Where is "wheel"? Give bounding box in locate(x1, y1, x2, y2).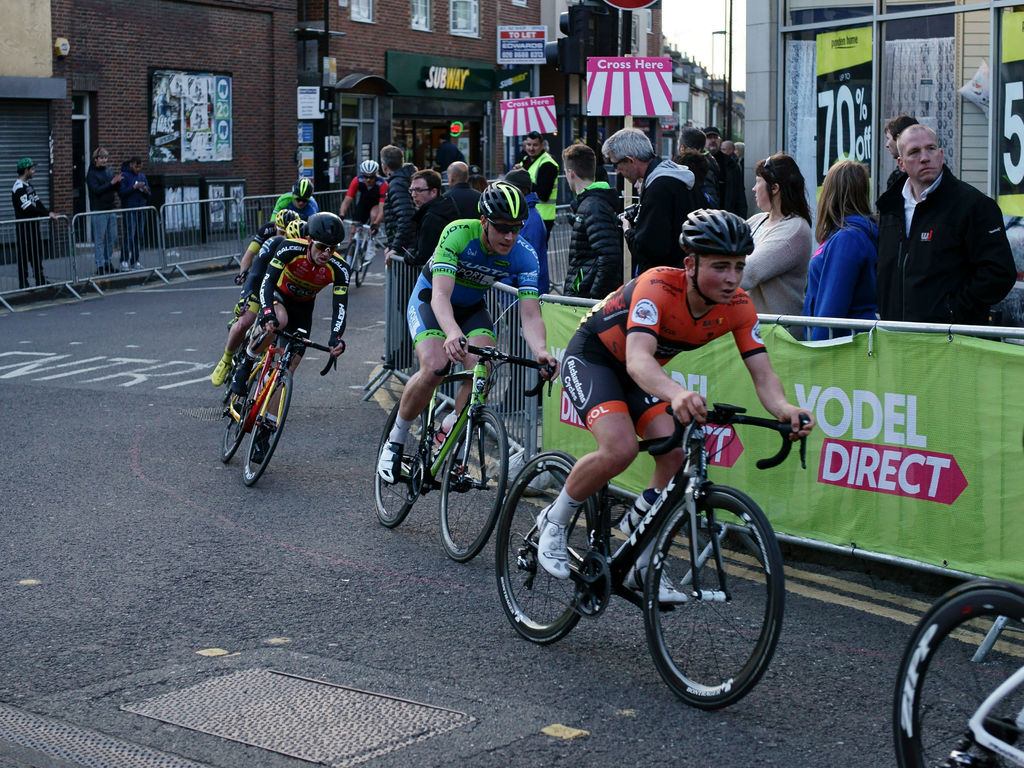
locate(643, 502, 780, 711).
